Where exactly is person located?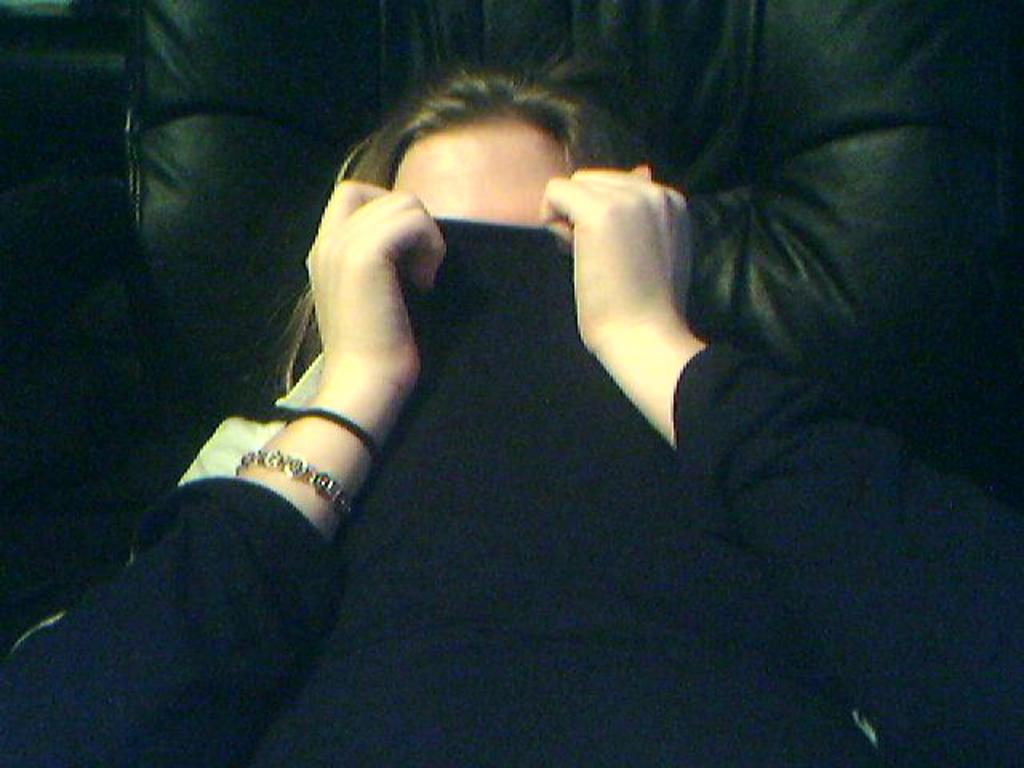
Its bounding box is (x1=154, y1=27, x2=933, y2=709).
